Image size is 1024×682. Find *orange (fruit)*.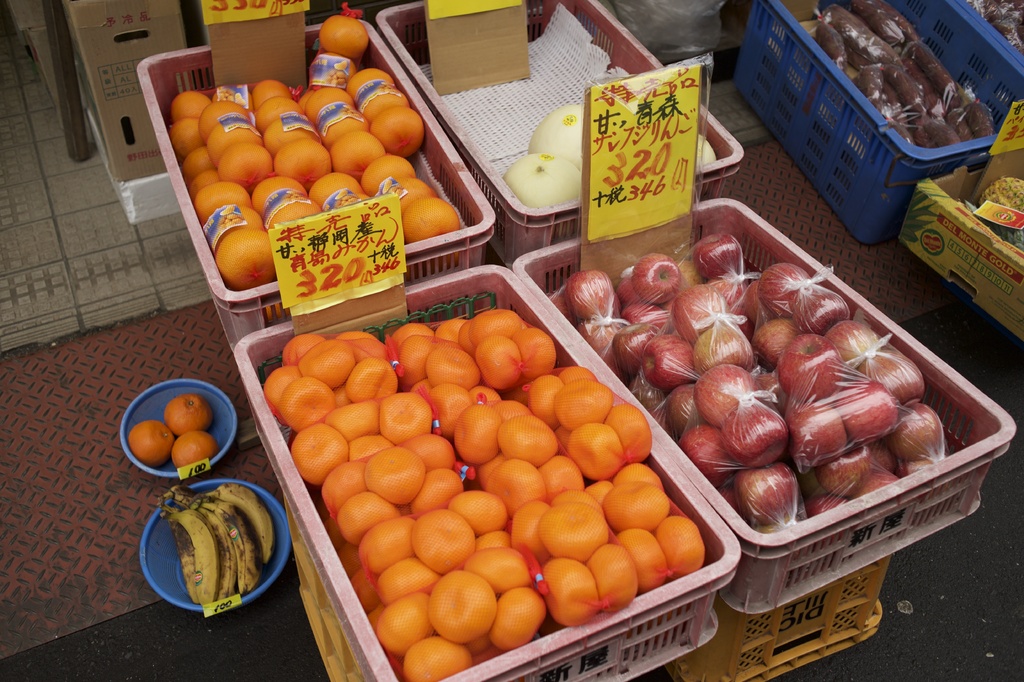
bbox(508, 415, 559, 454).
